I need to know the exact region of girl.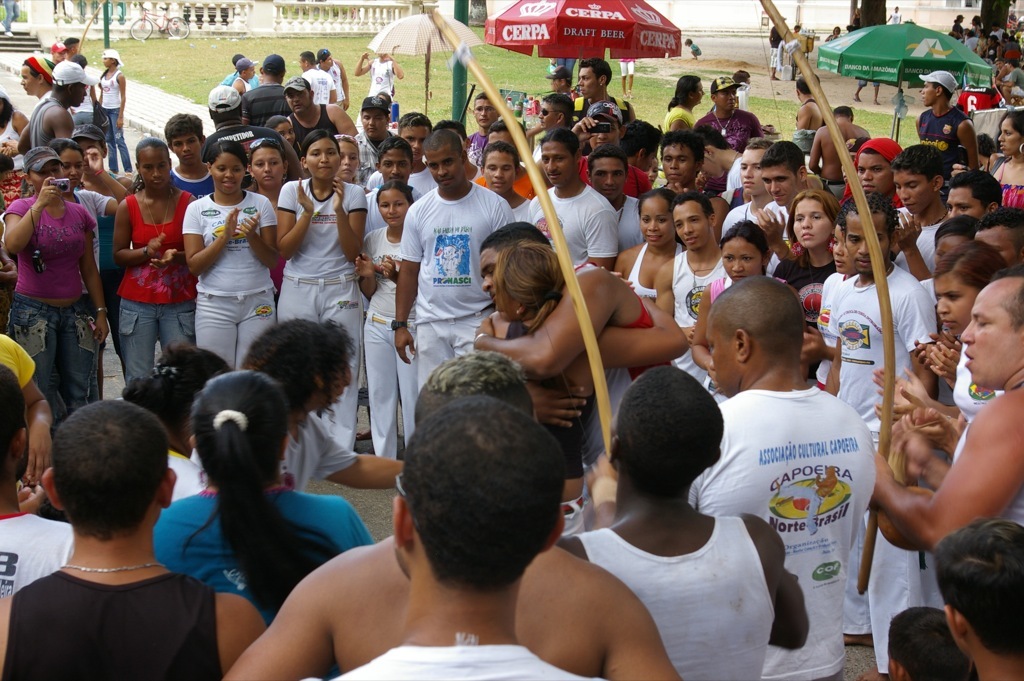
Region: bbox=[482, 238, 691, 536].
